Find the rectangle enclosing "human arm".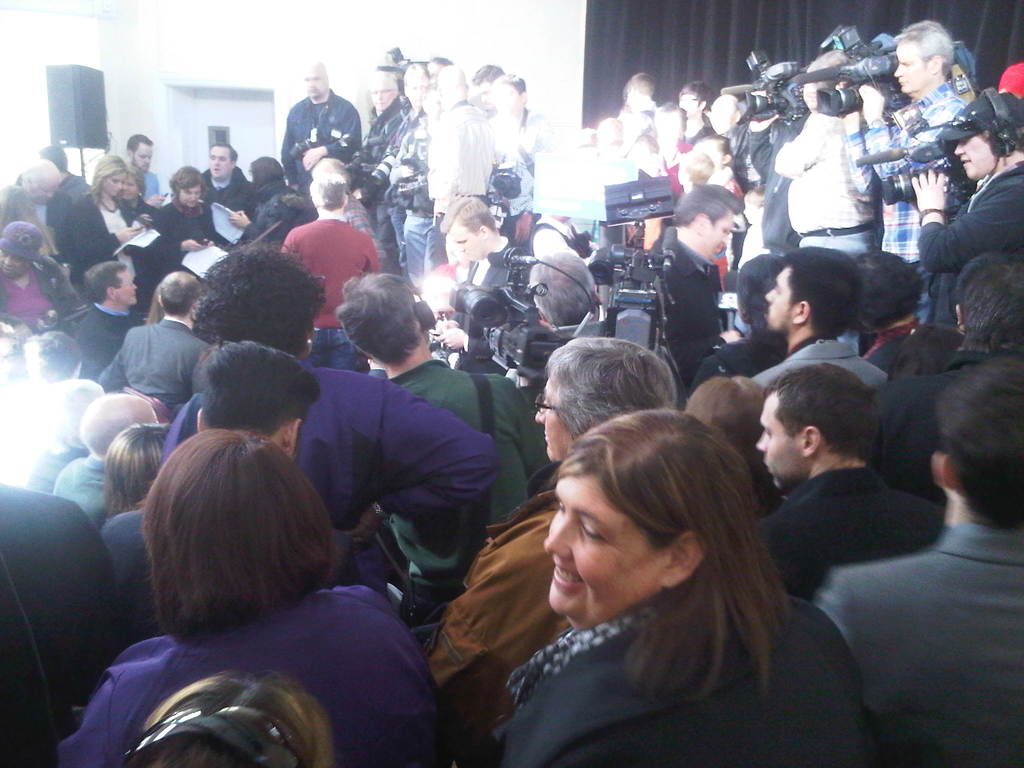
44,257,86,323.
